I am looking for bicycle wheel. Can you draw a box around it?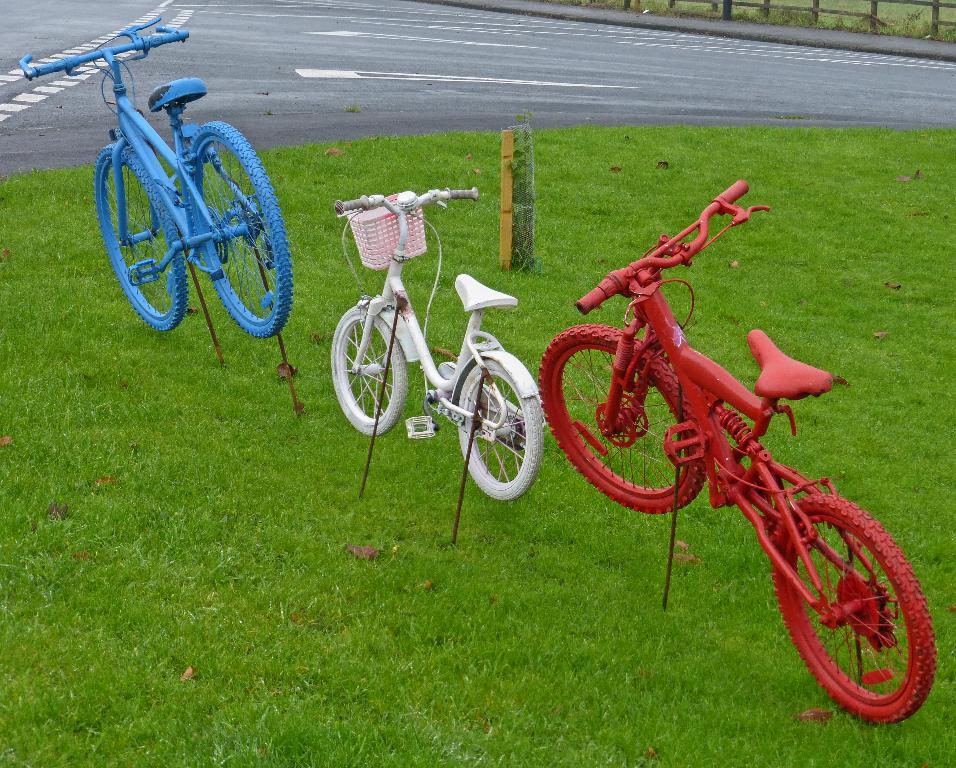
Sure, the bounding box is x1=183, y1=116, x2=294, y2=344.
